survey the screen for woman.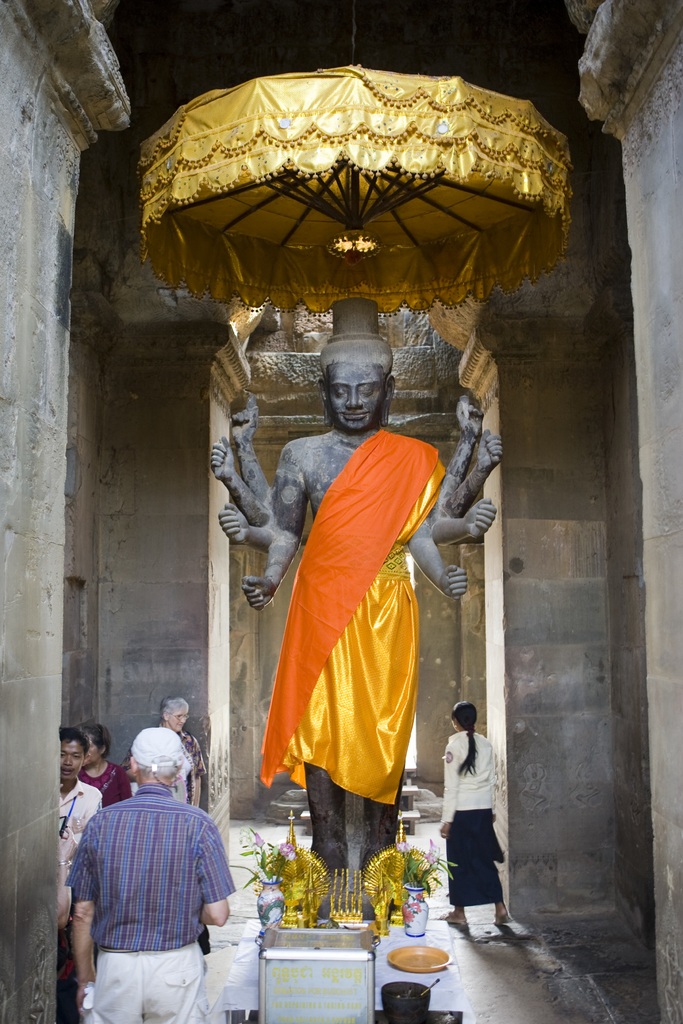
Survey found: [122,698,206,809].
